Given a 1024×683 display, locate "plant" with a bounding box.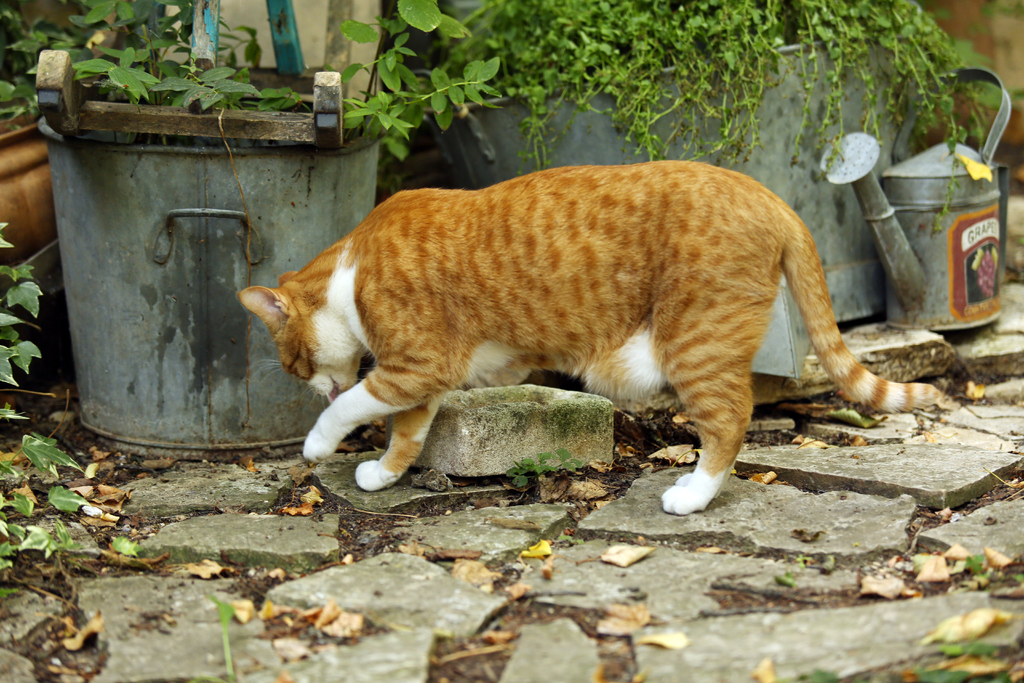
Located: crop(792, 639, 1017, 682).
